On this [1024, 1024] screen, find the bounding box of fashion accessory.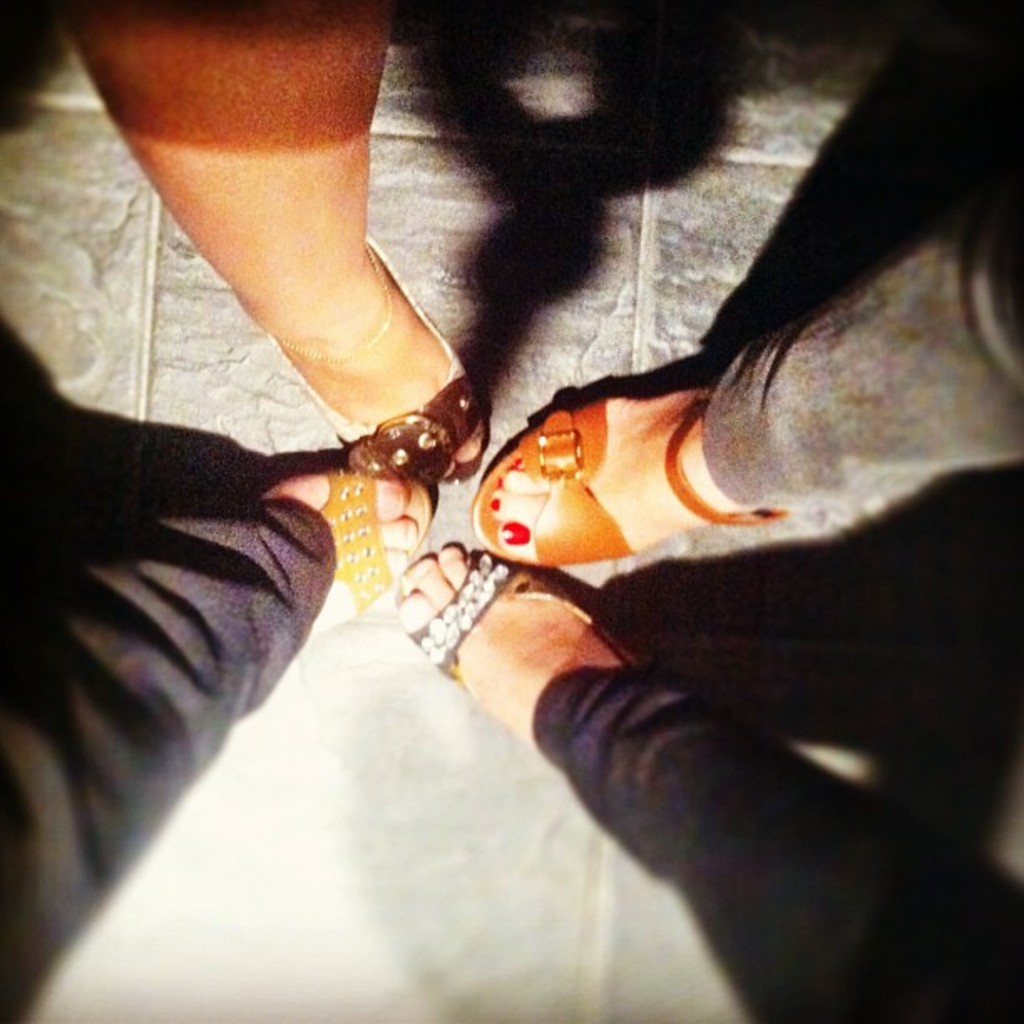
Bounding box: 264/231/490/489.
